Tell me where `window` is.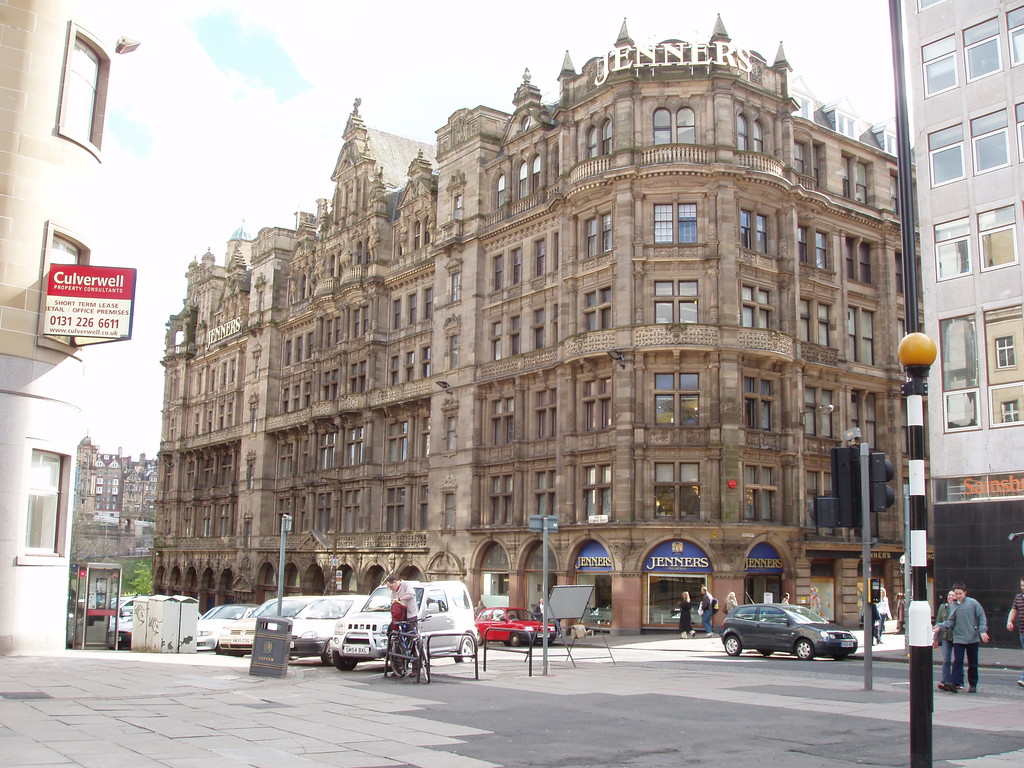
`window` is at bbox=(490, 319, 504, 361).
